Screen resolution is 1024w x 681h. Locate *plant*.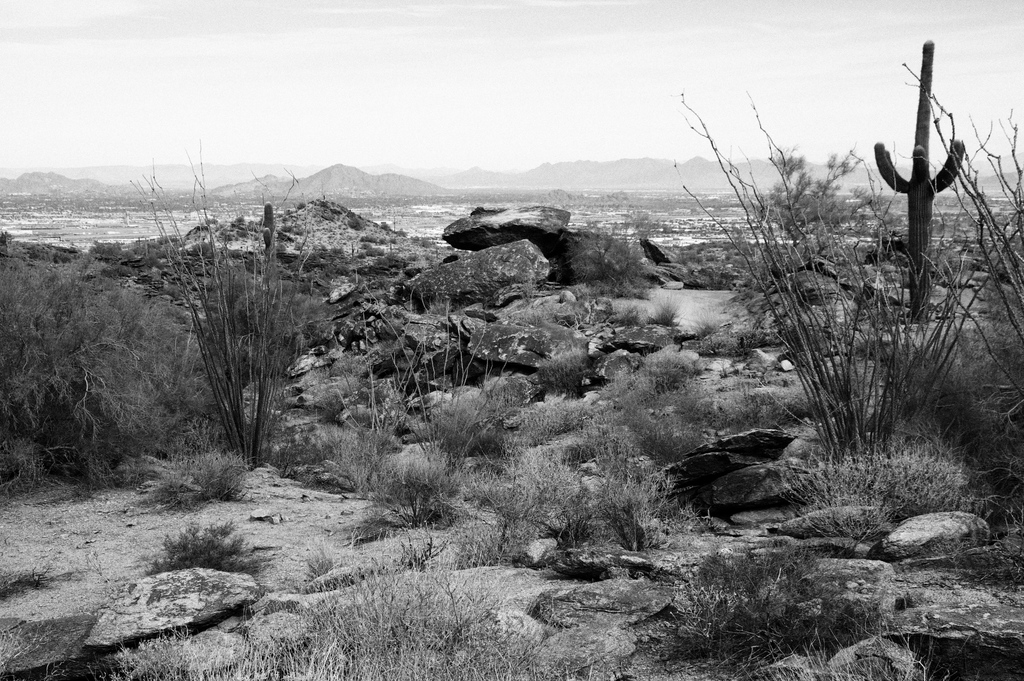
crop(382, 440, 452, 501).
